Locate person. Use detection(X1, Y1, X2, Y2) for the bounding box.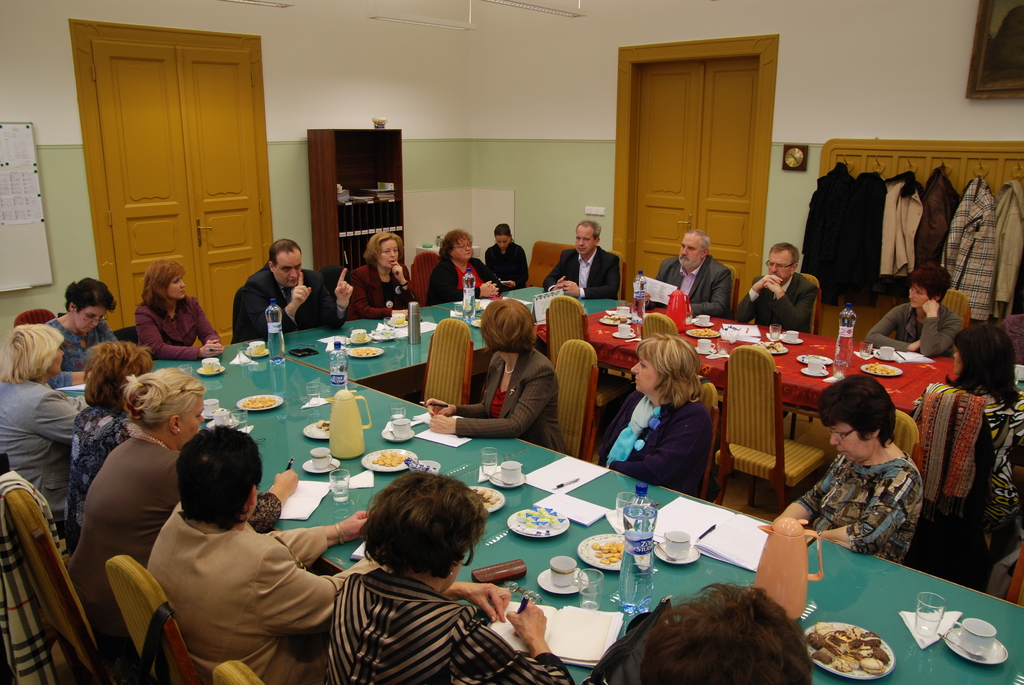
detection(641, 230, 732, 313).
